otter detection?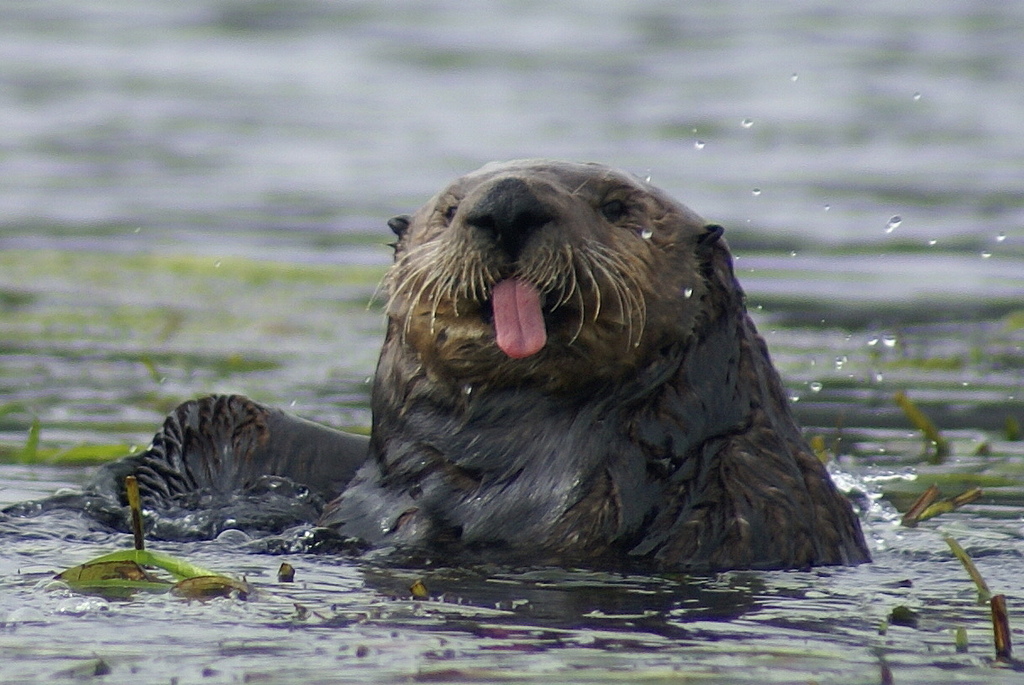
[x1=122, y1=144, x2=899, y2=568]
